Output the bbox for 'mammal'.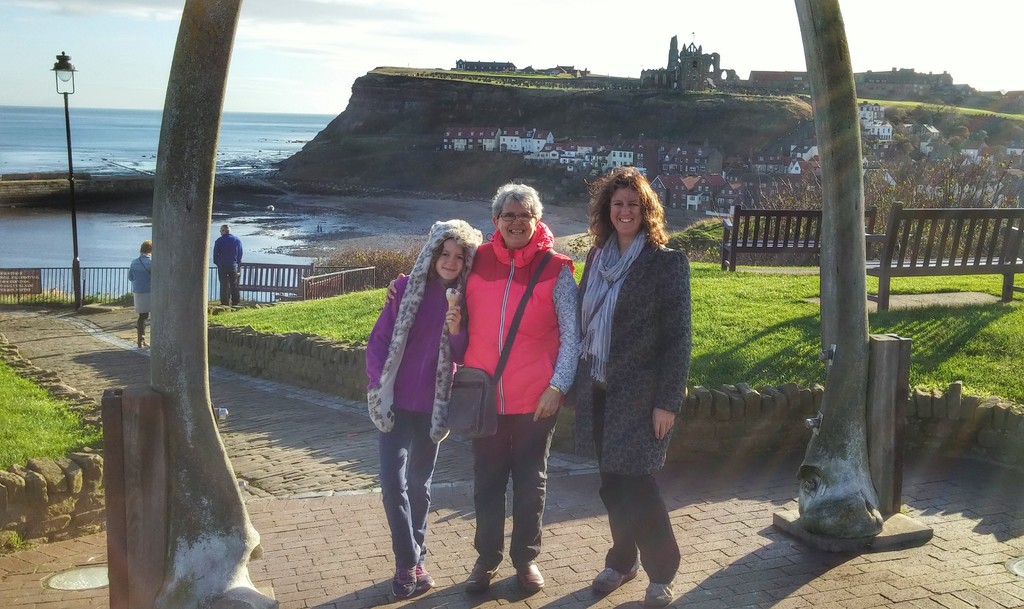
BBox(129, 241, 154, 349).
